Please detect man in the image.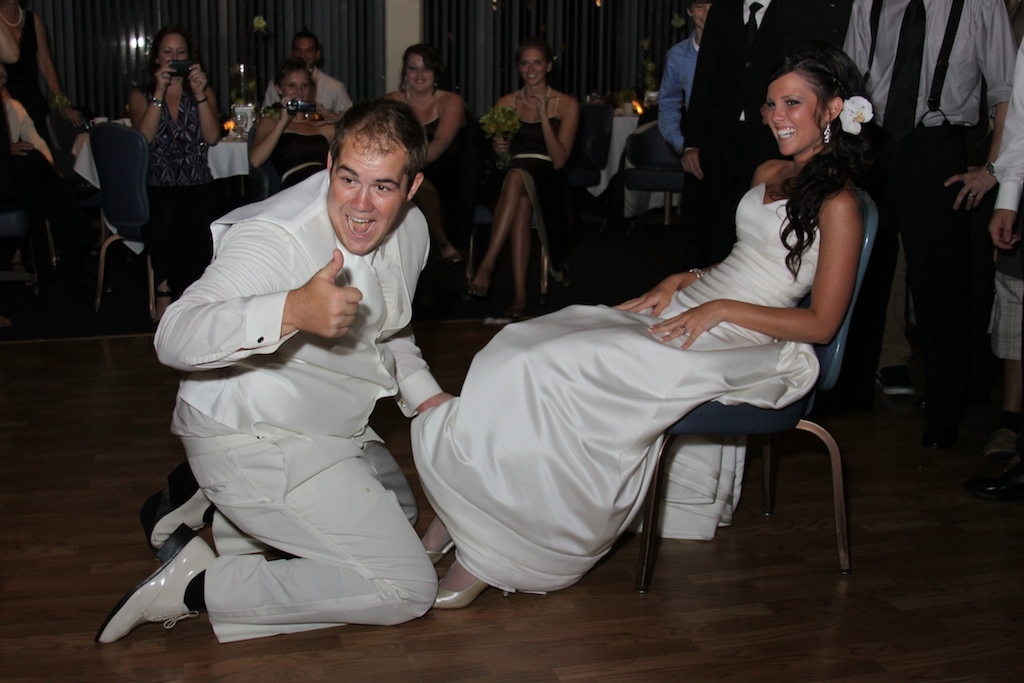
678,0,850,268.
